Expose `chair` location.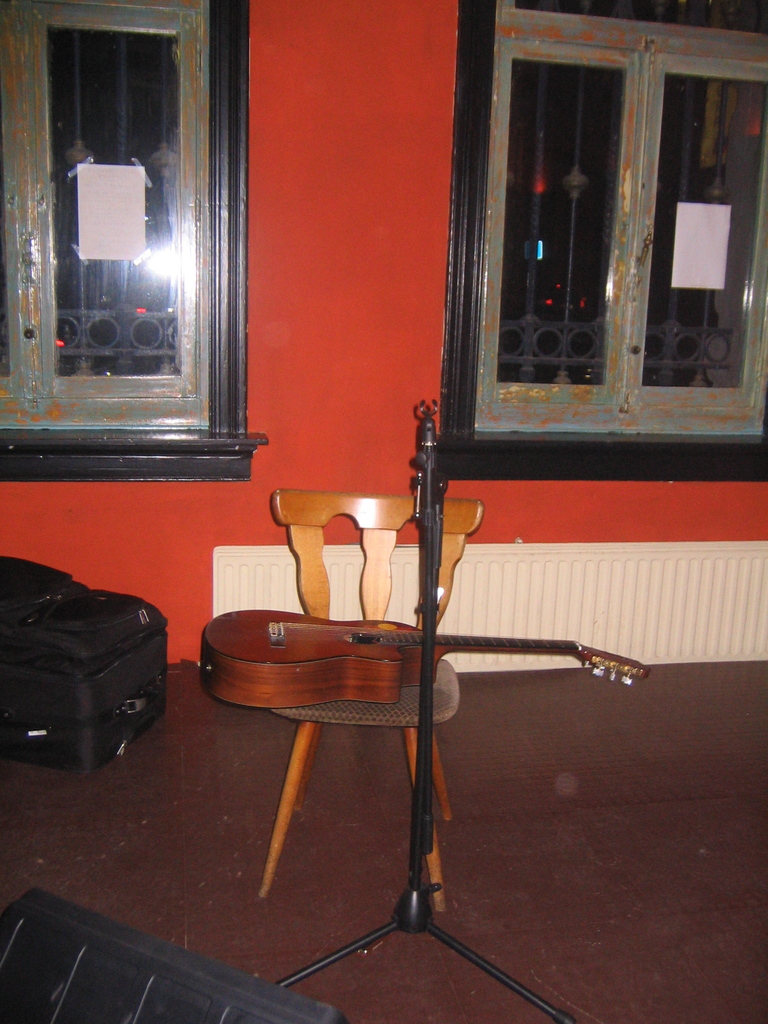
Exposed at select_region(249, 479, 498, 904).
